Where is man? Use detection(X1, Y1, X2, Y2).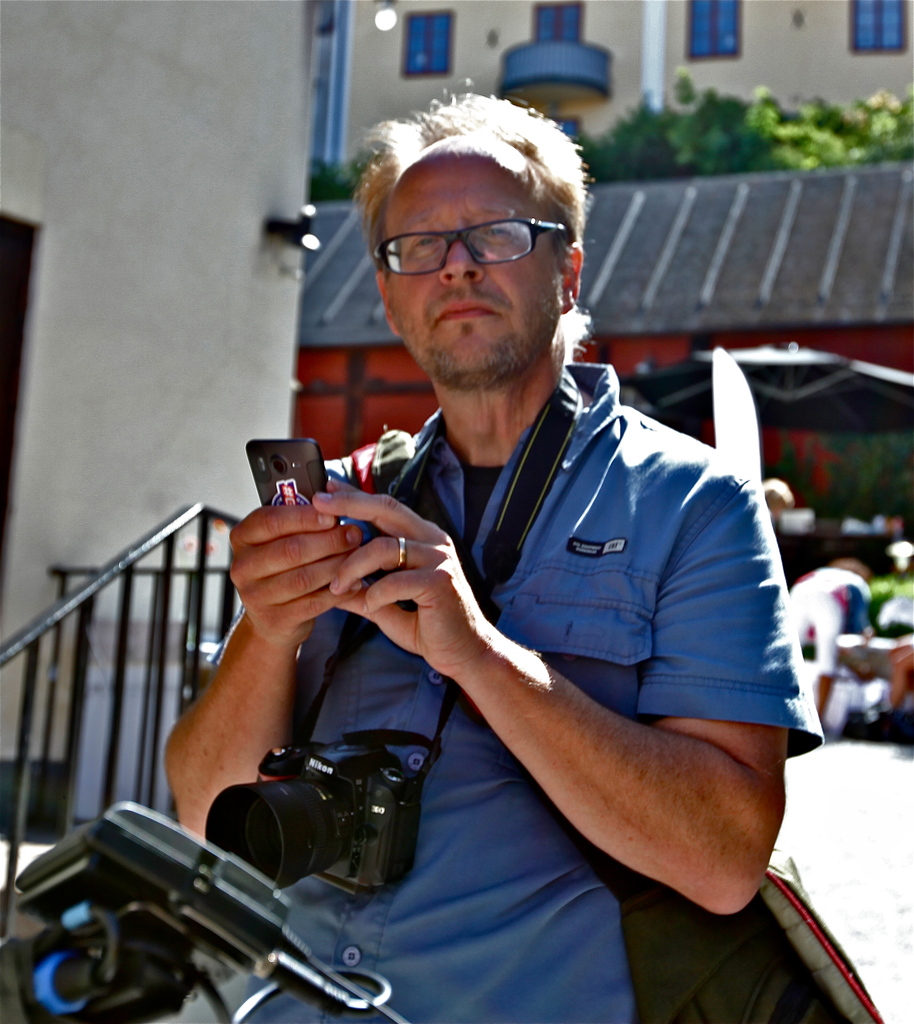
detection(786, 559, 874, 723).
